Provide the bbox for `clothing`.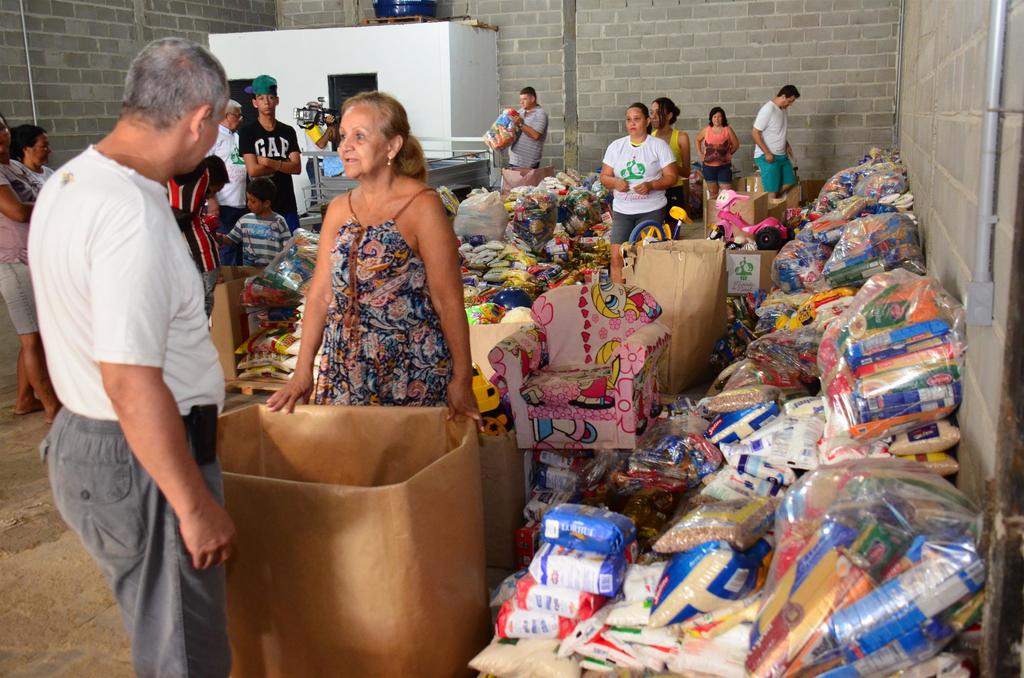
locate(491, 101, 552, 198).
